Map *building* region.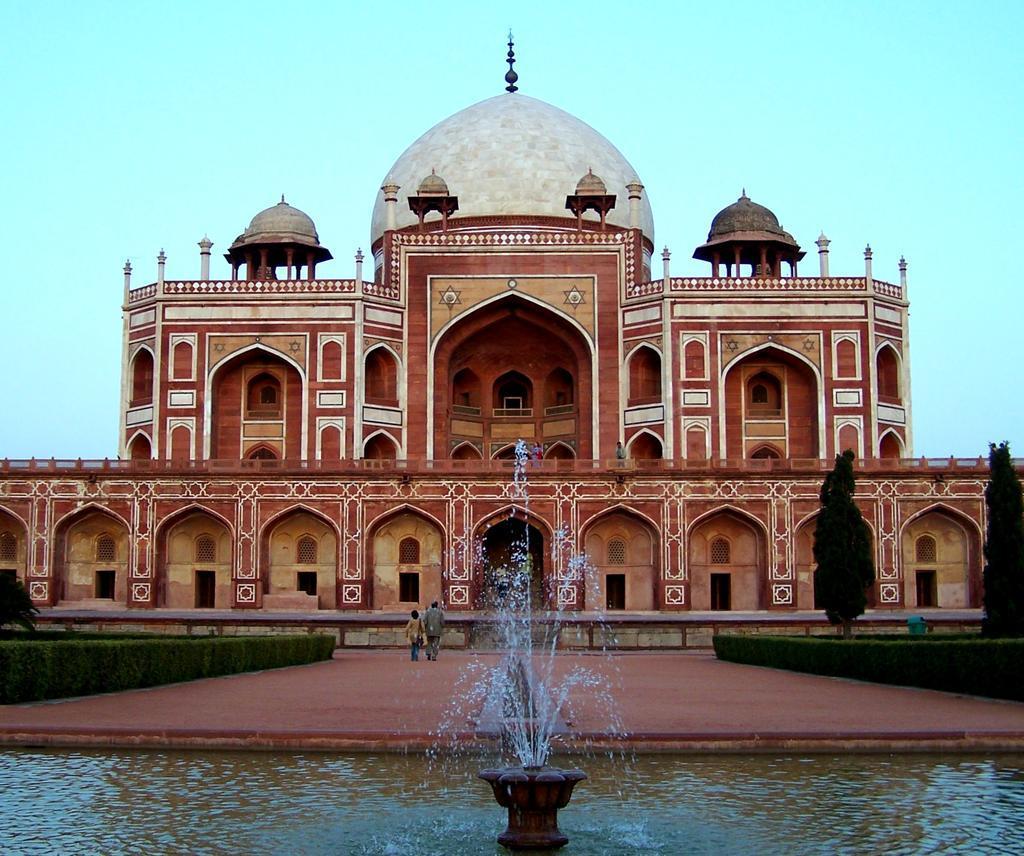
Mapped to [0, 25, 1023, 652].
